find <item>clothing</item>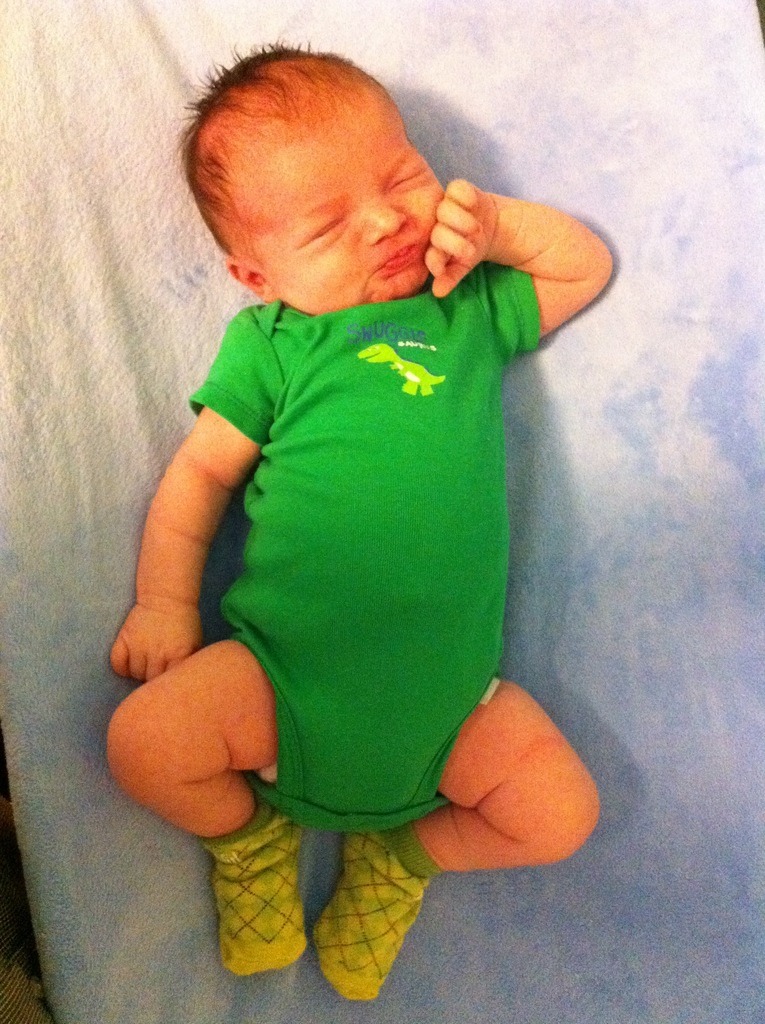
bbox=(178, 252, 552, 839)
